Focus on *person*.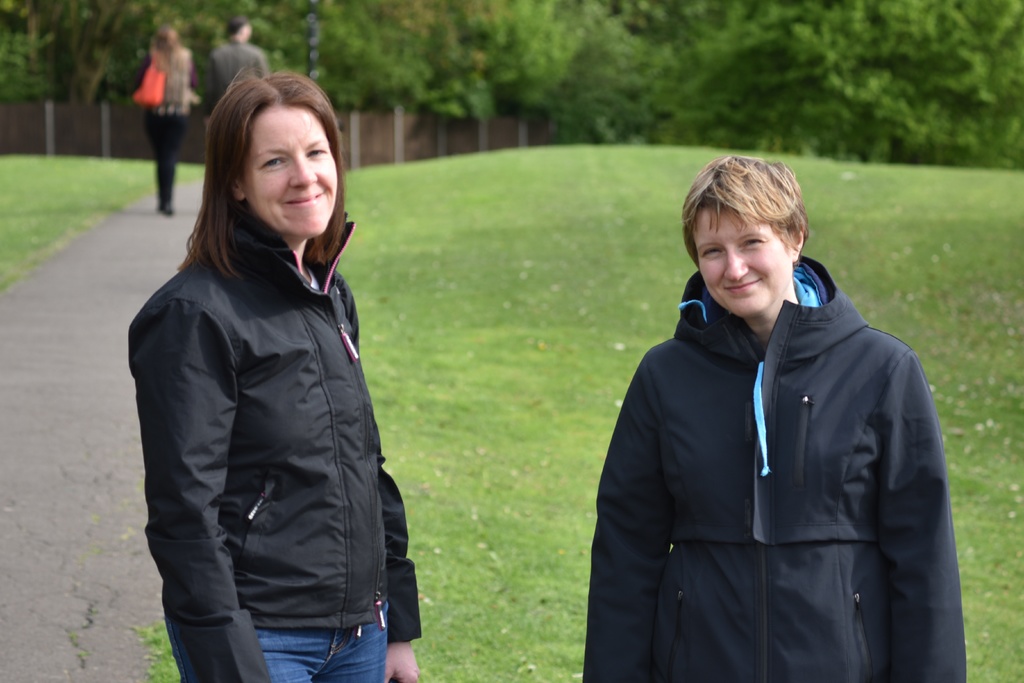
Focused at <region>578, 132, 942, 682</region>.
